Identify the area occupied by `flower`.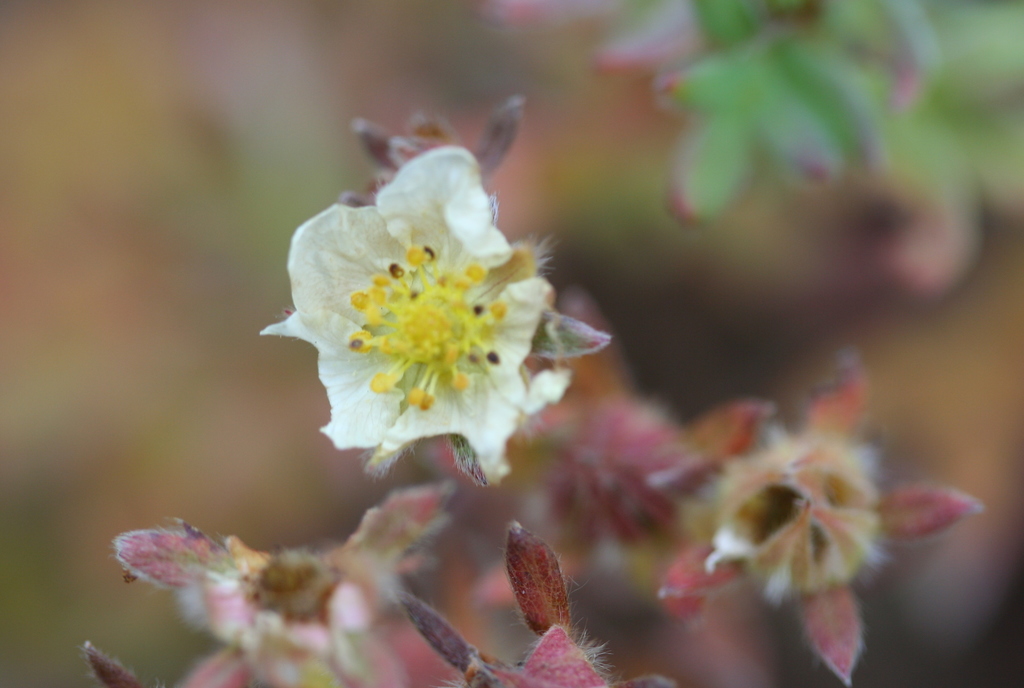
Area: [left=259, top=138, right=584, bottom=490].
